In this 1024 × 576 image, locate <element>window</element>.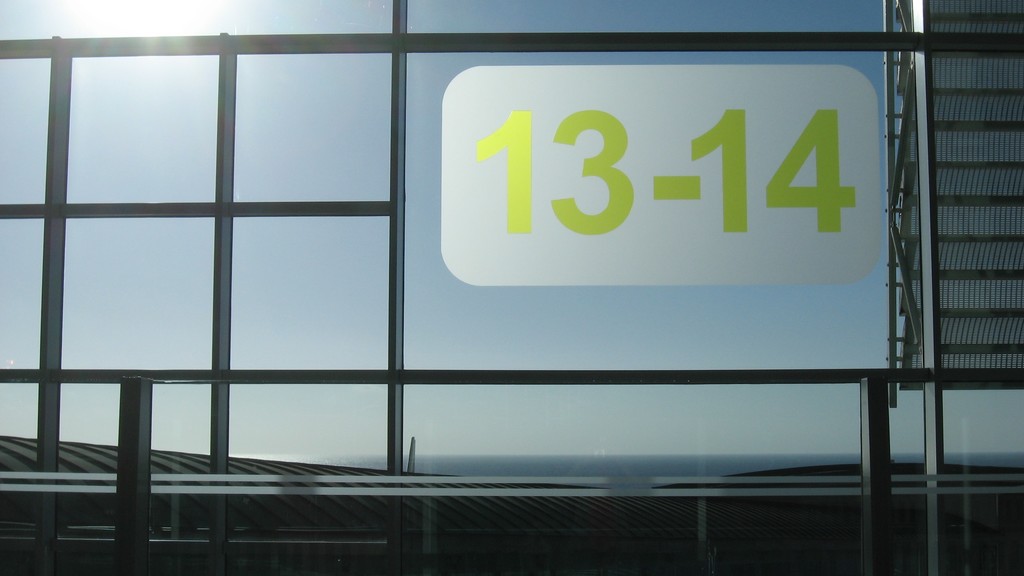
Bounding box: box(1, 0, 1023, 575).
